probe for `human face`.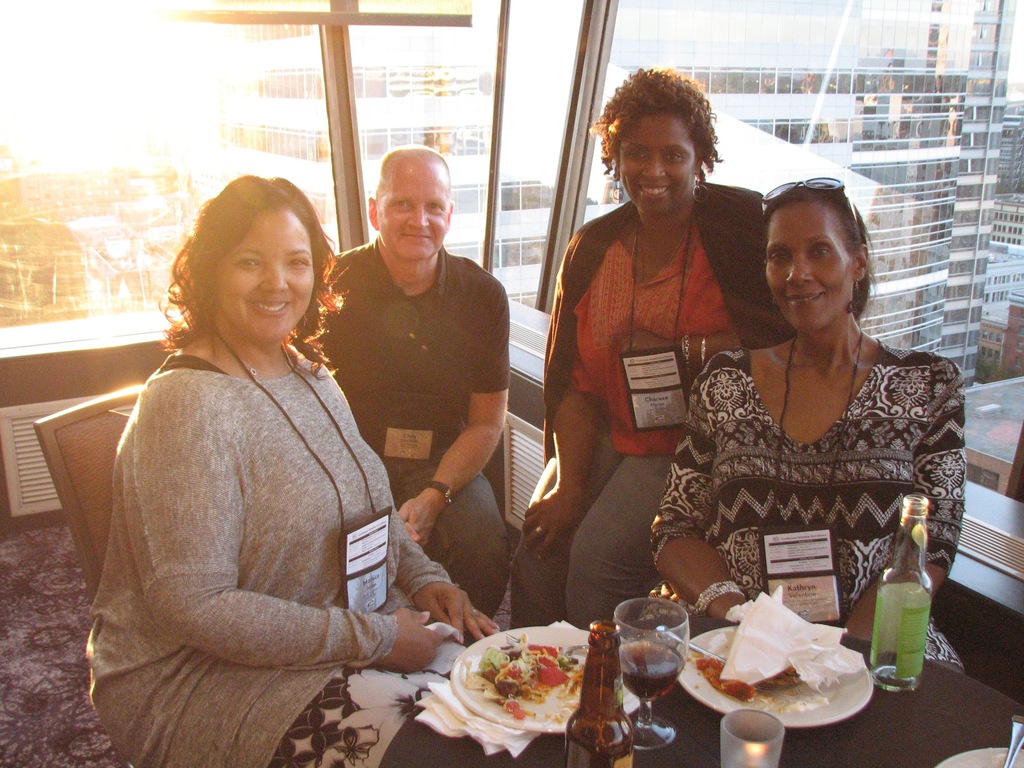
Probe result: detection(767, 207, 854, 331).
